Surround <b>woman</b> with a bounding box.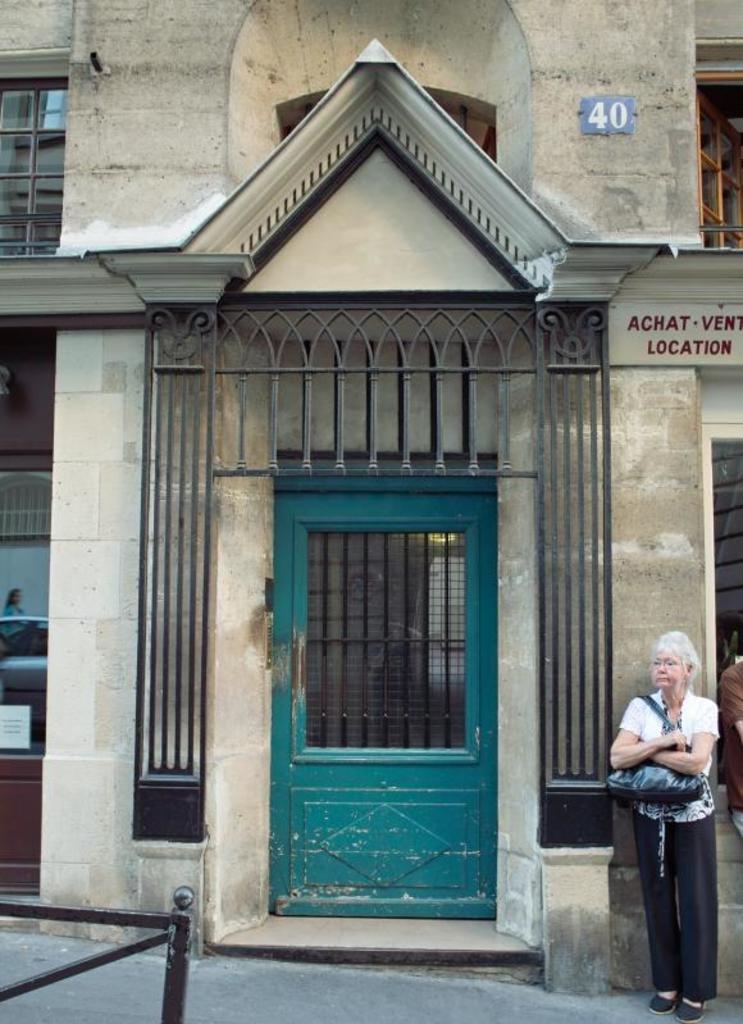
[x1=607, y1=623, x2=714, y2=1023].
